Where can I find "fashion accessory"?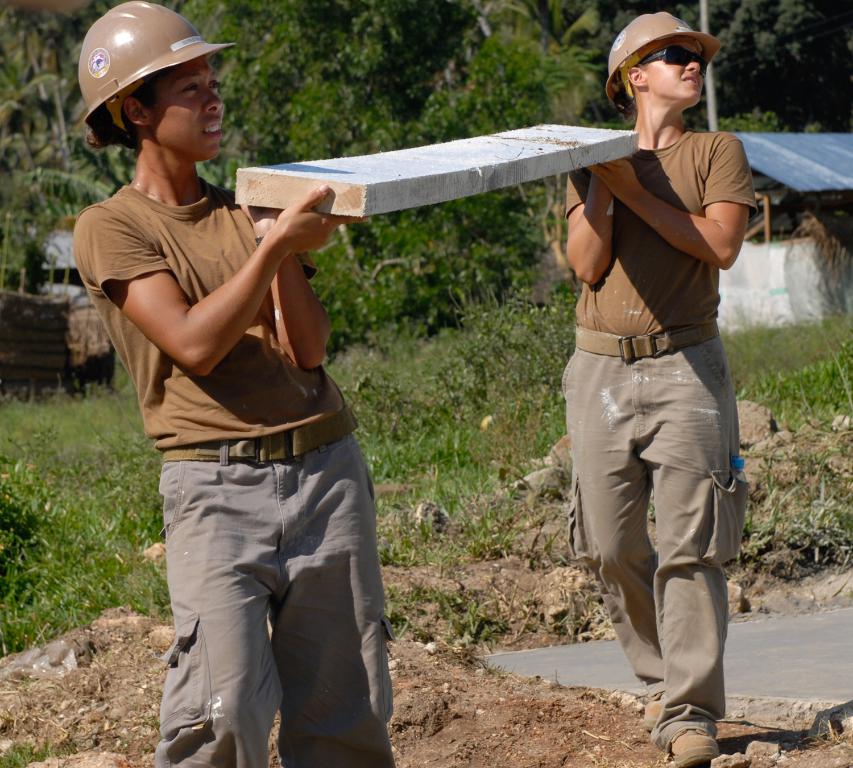
You can find it at x1=645, y1=700, x2=670, y2=736.
